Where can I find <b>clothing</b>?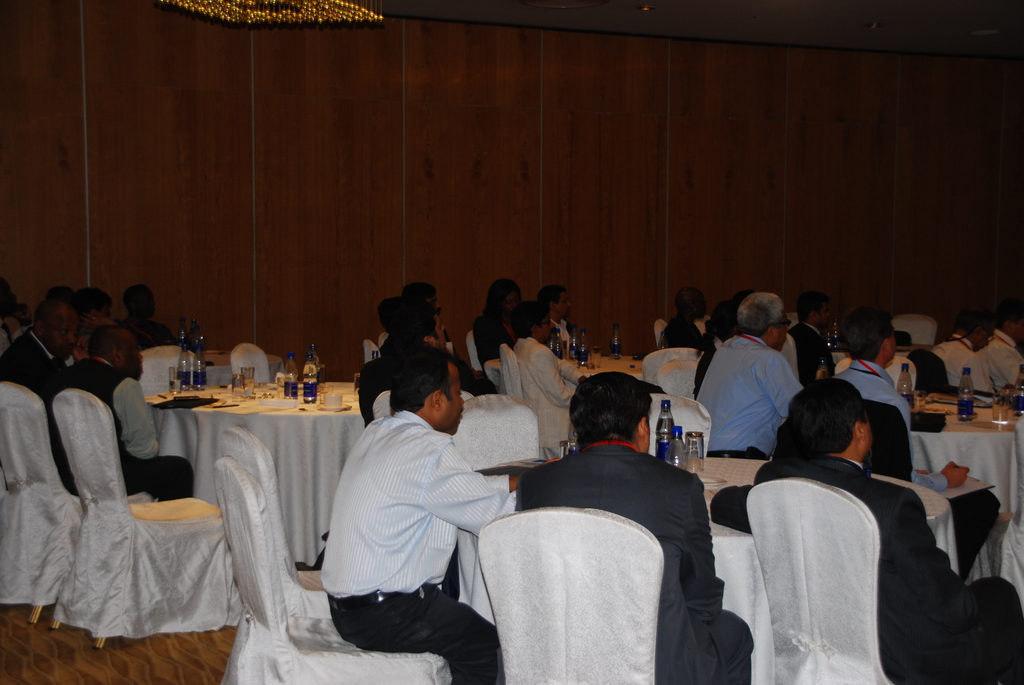
You can find it at 754, 449, 1023, 684.
